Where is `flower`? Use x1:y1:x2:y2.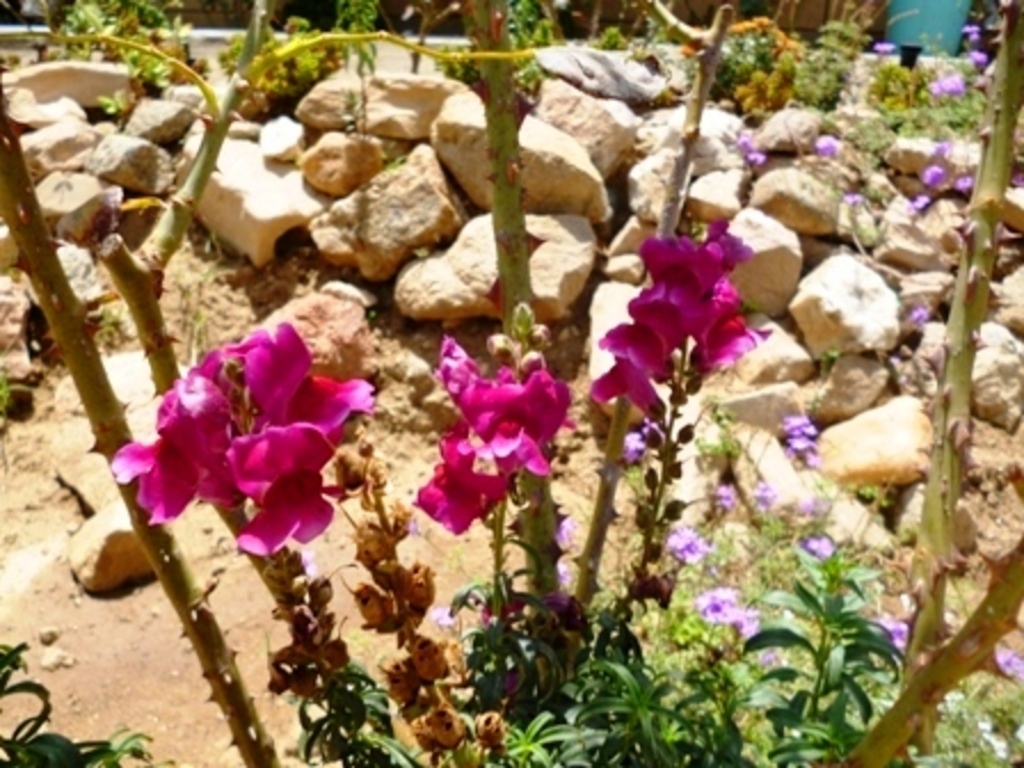
901:306:928:325.
